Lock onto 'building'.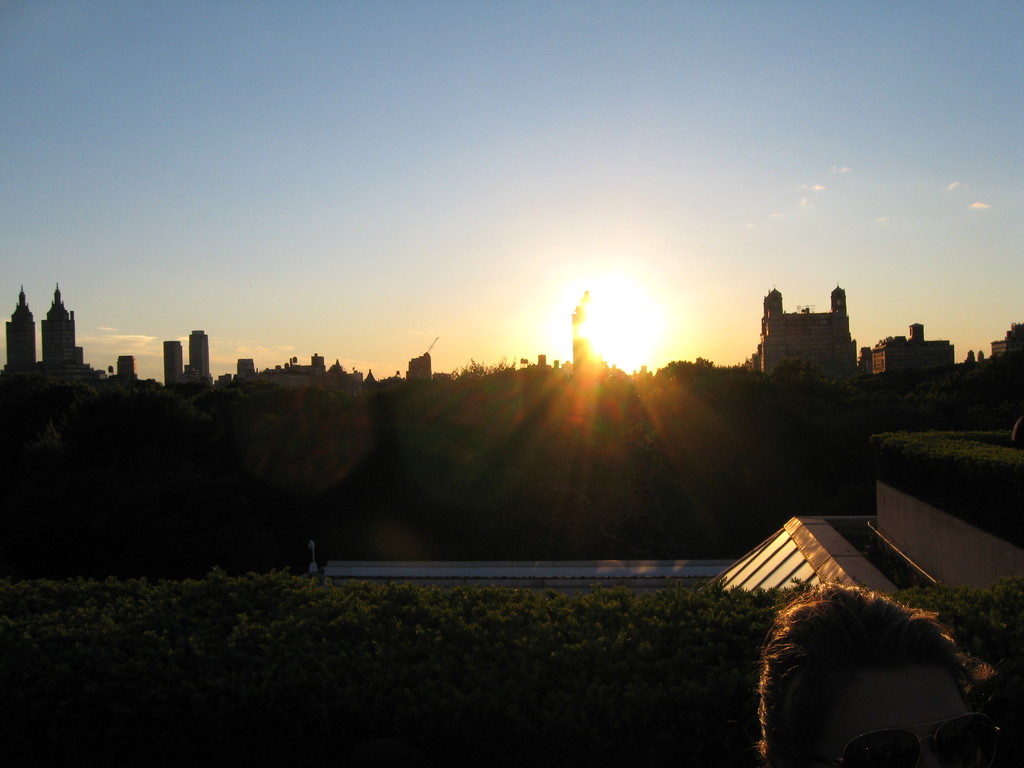
Locked: [left=163, top=339, right=183, bottom=385].
